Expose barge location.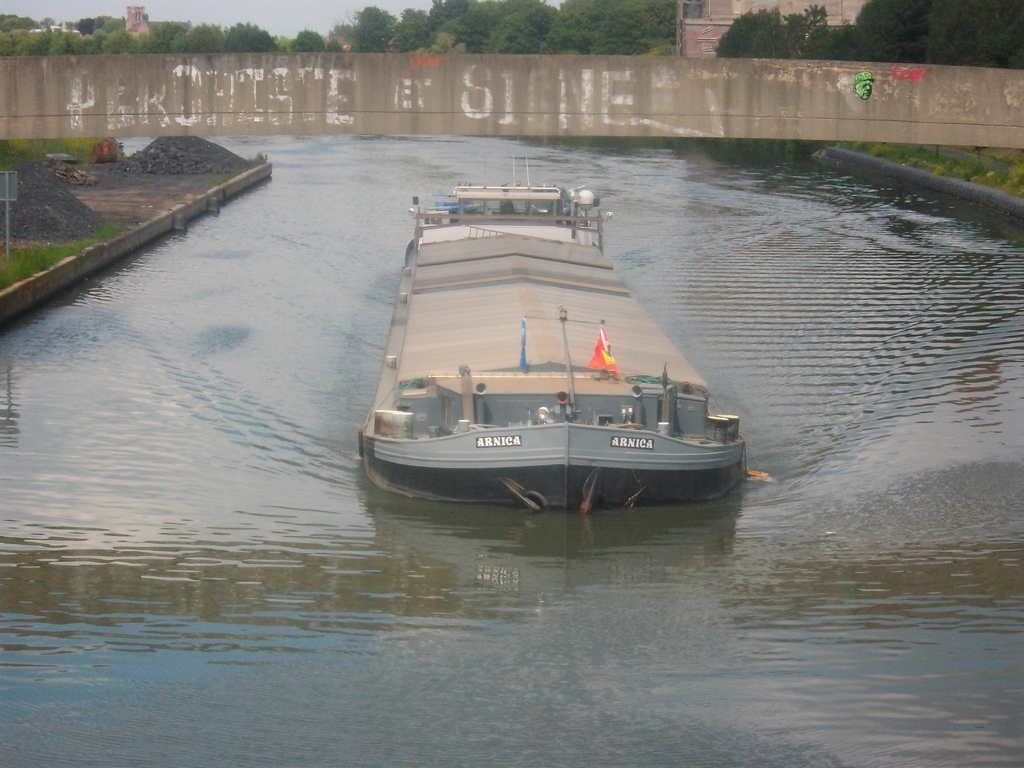
Exposed at [x1=356, y1=154, x2=744, y2=514].
